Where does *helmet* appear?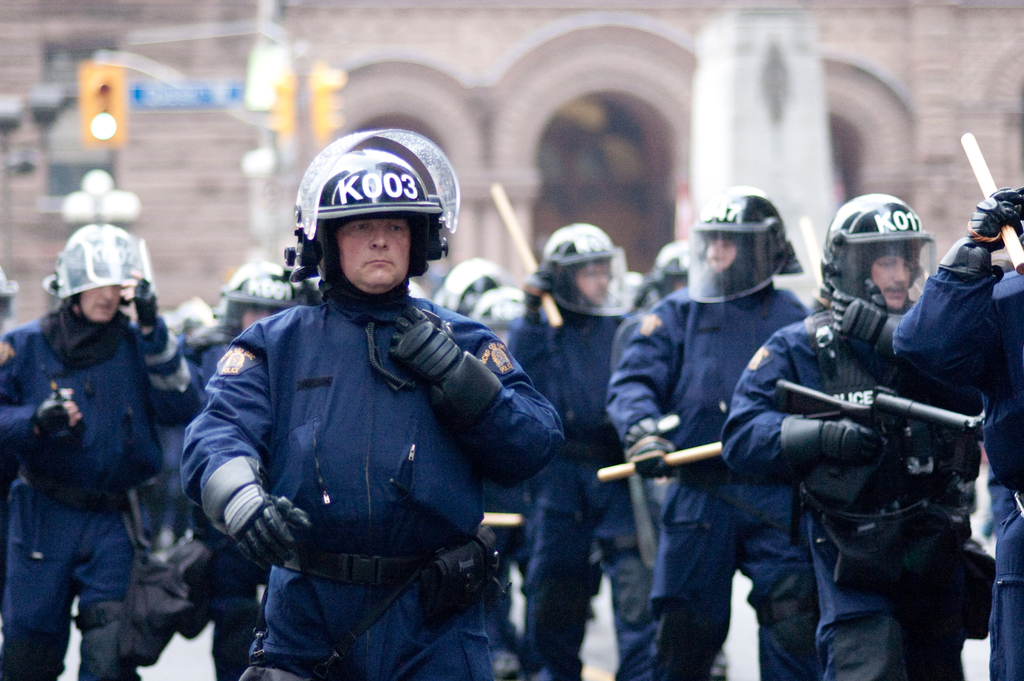
Appears at 540:217:649:331.
